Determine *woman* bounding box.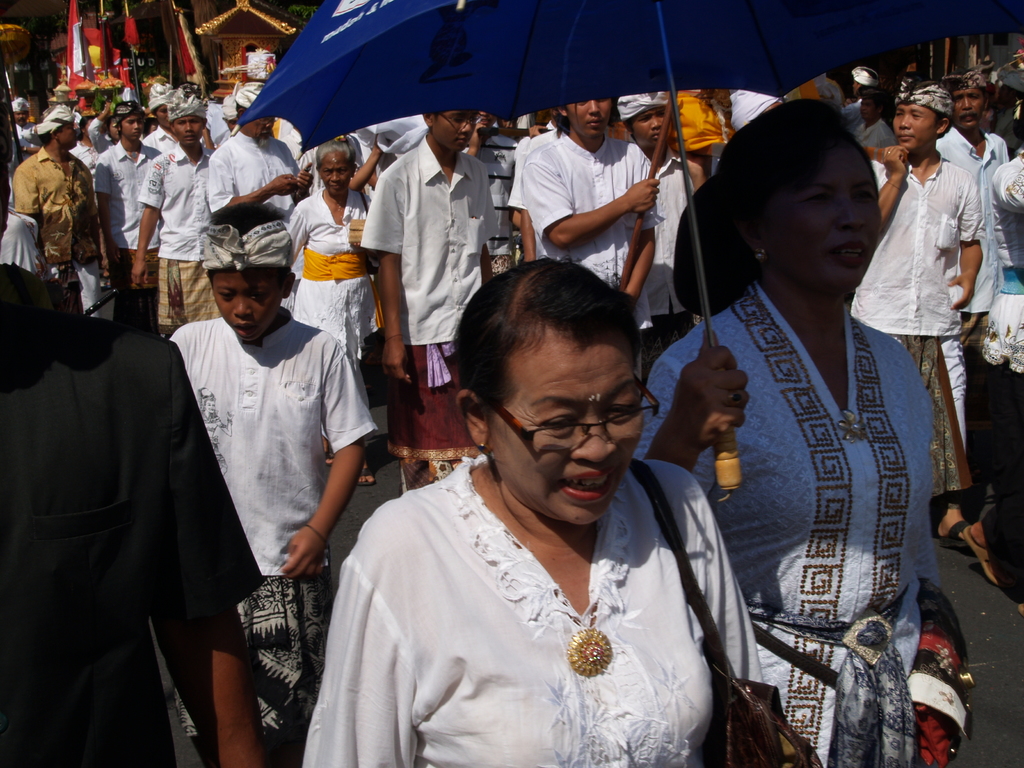
Determined: <region>870, 70, 990, 542</region>.
